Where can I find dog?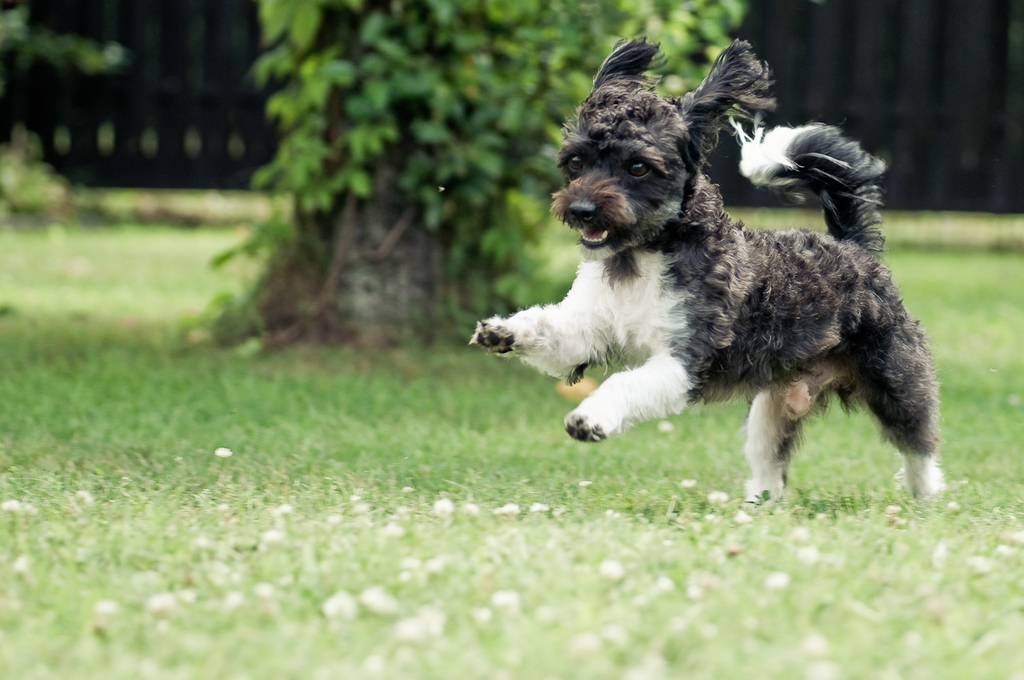
You can find it at locate(466, 37, 947, 505).
